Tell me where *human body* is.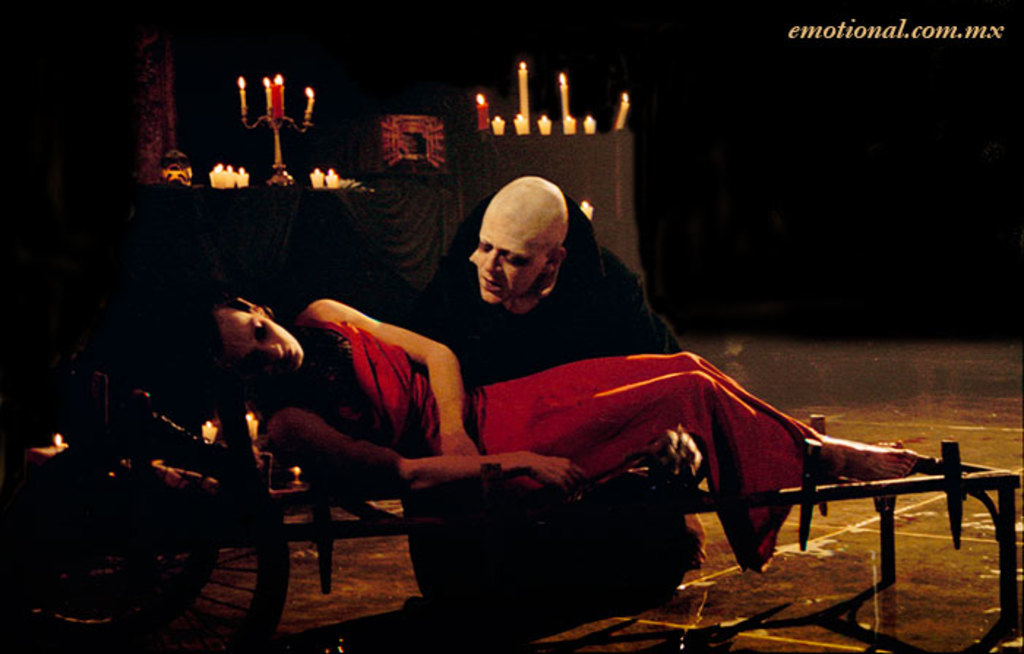
*human body* is at (370,119,467,309).
